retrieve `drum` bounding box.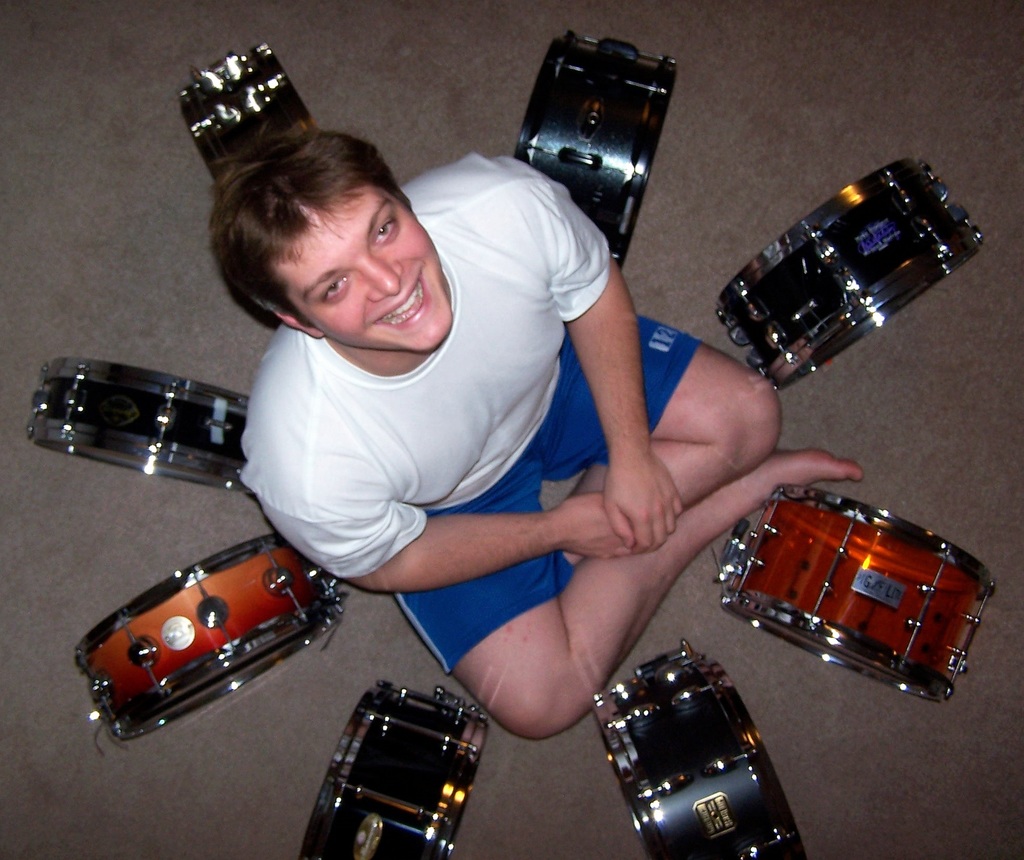
Bounding box: 589,639,801,859.
